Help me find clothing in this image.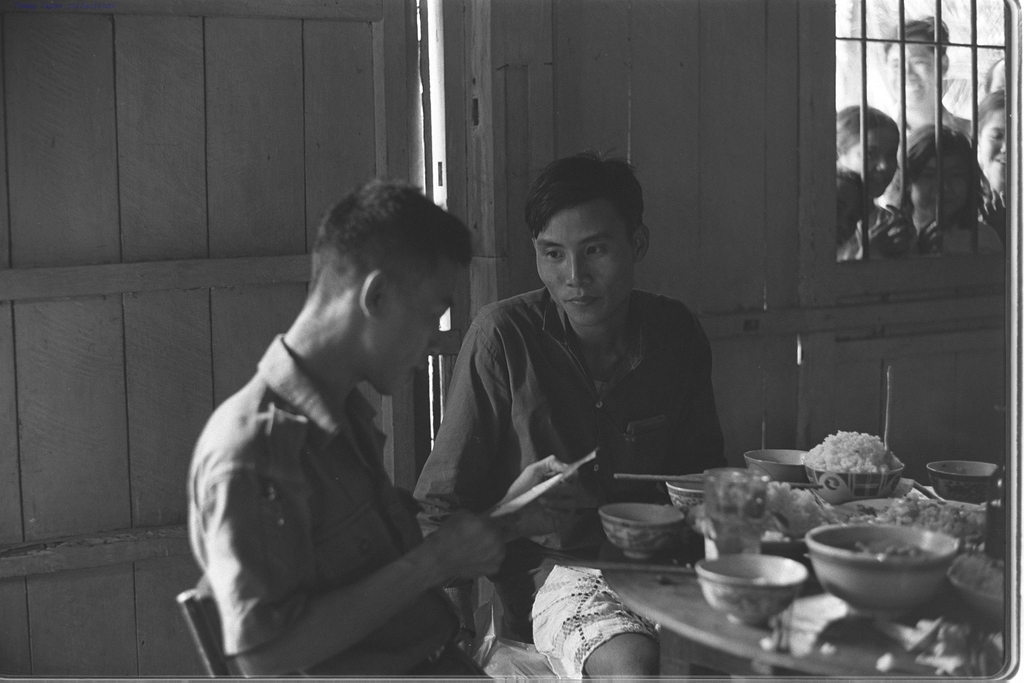
Found it: (416, 278, 731, 682).
